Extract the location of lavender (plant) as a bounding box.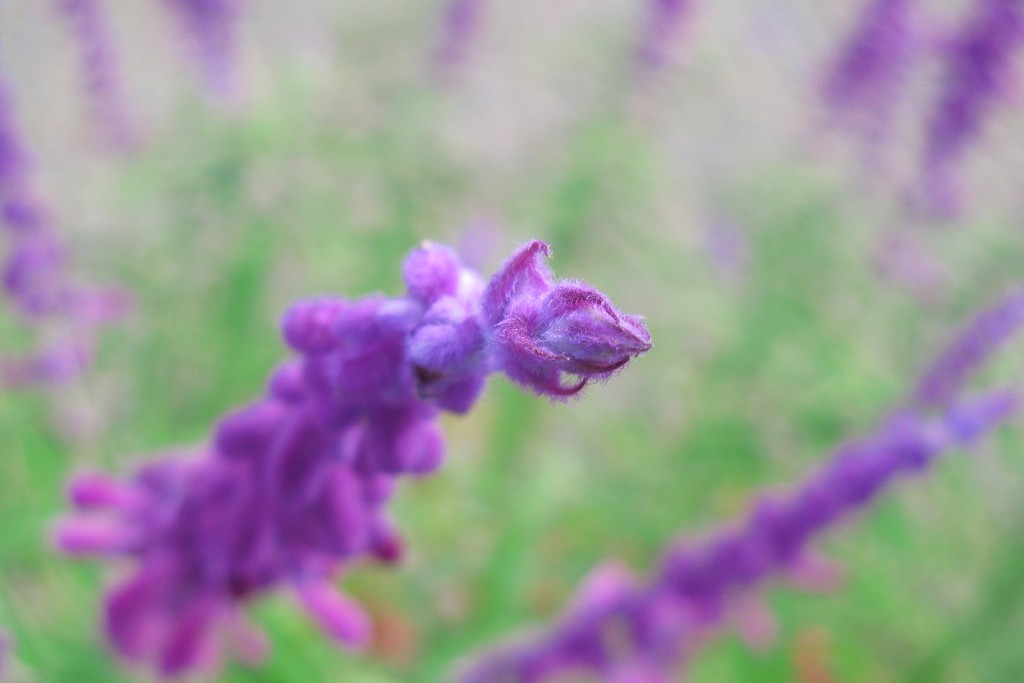
select_region(33, 0, 132, 115).
